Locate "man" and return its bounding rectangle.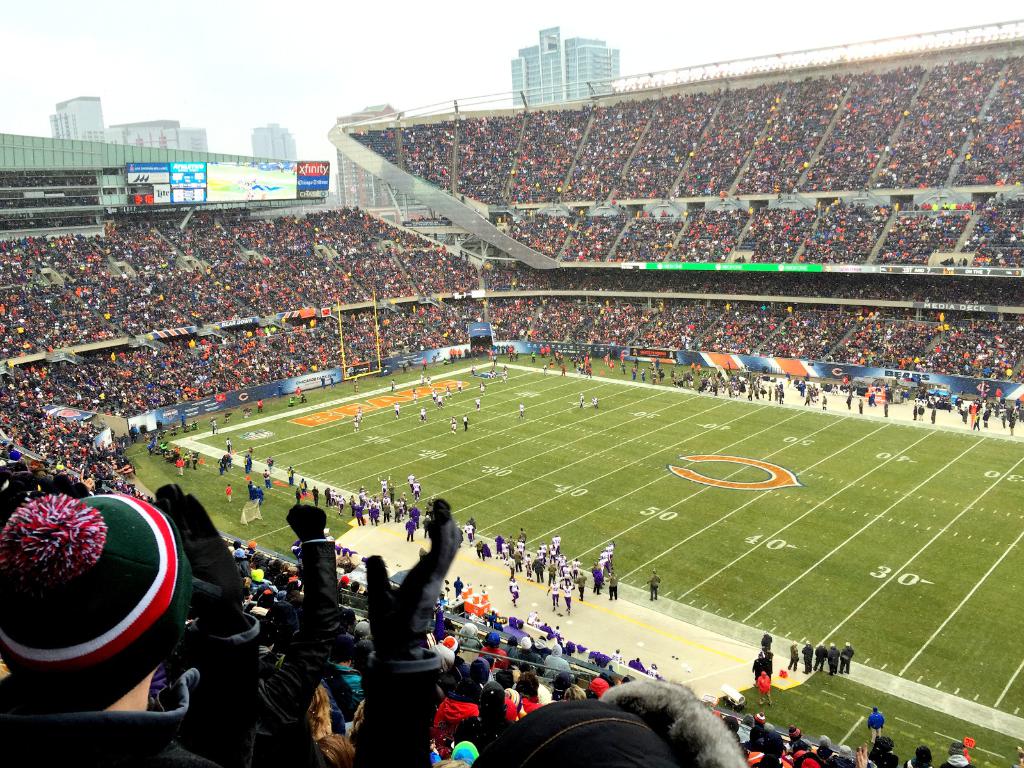
l=448, t=416, r=456, b=435.
